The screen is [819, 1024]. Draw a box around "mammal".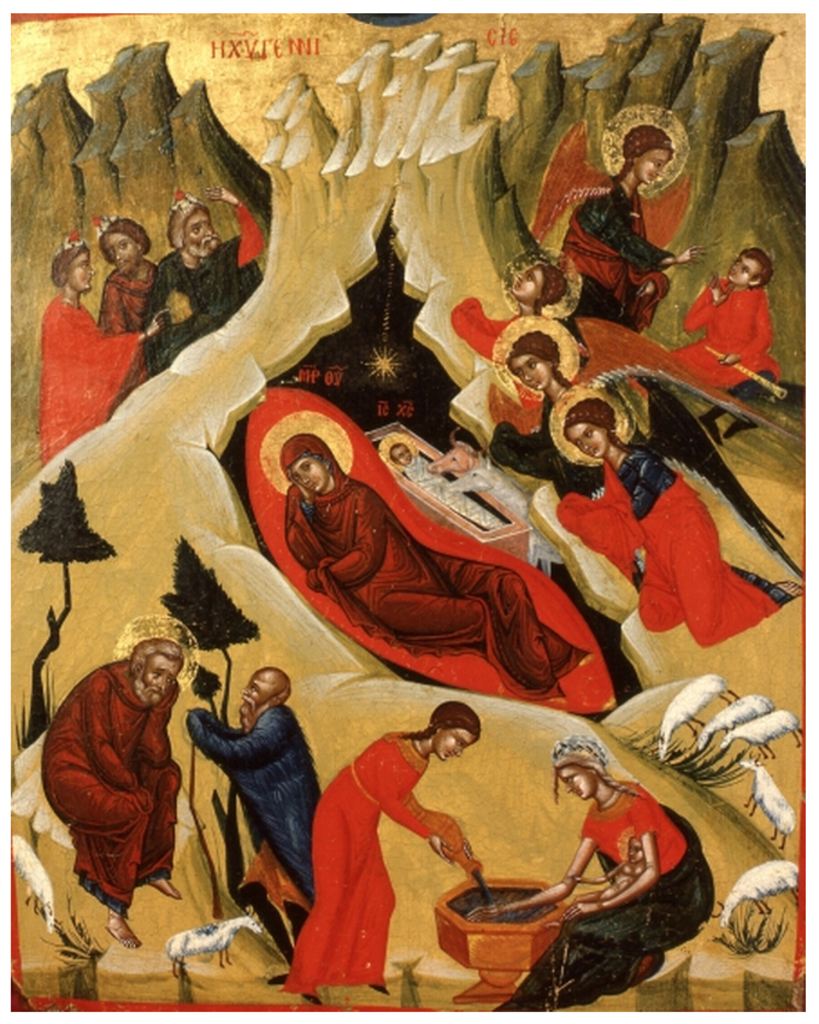
Rect(659, 676, 733, 755).
